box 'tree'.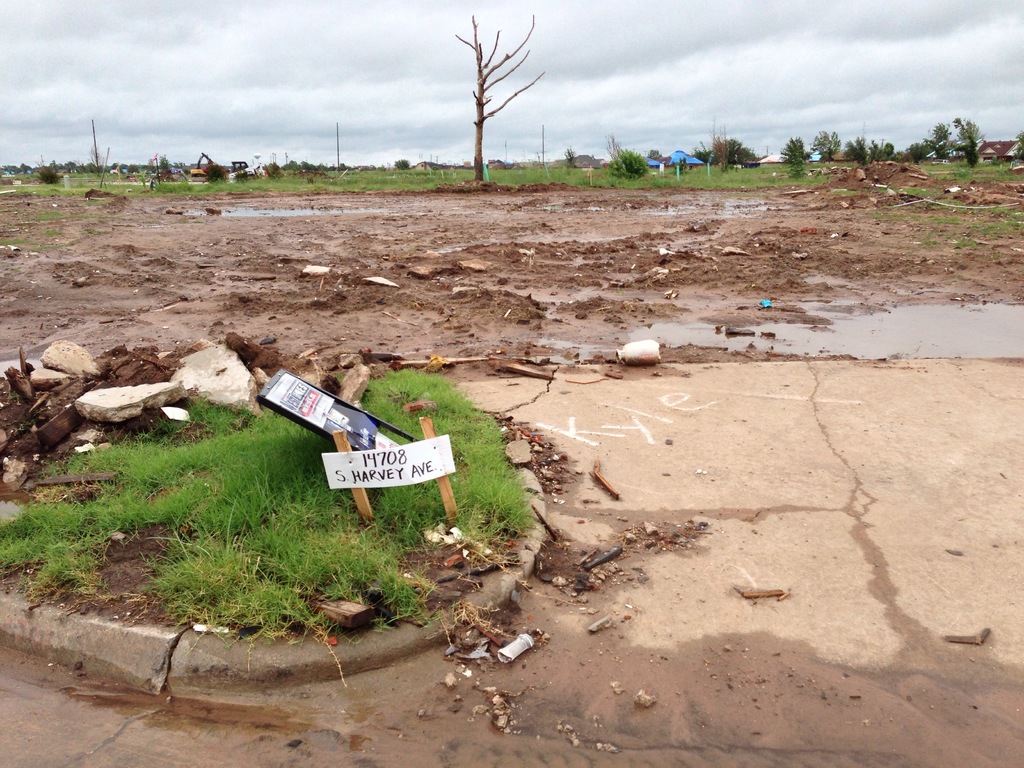
[433,20,551,179].
